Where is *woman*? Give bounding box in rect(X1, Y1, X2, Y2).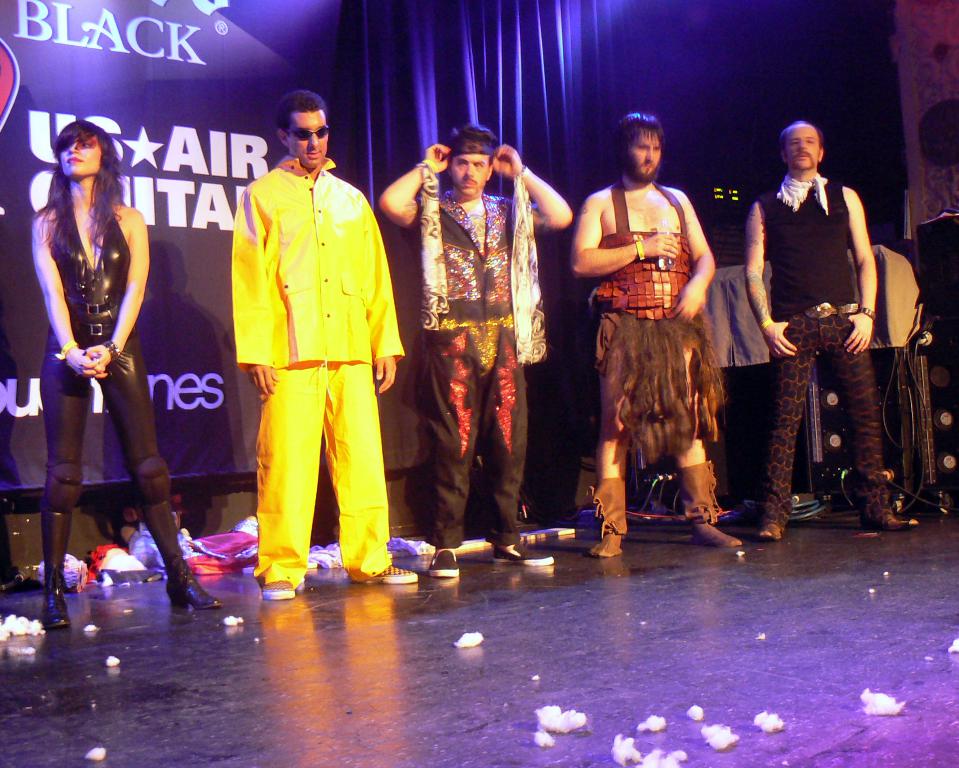
rect(18, 119, 192, 586).
